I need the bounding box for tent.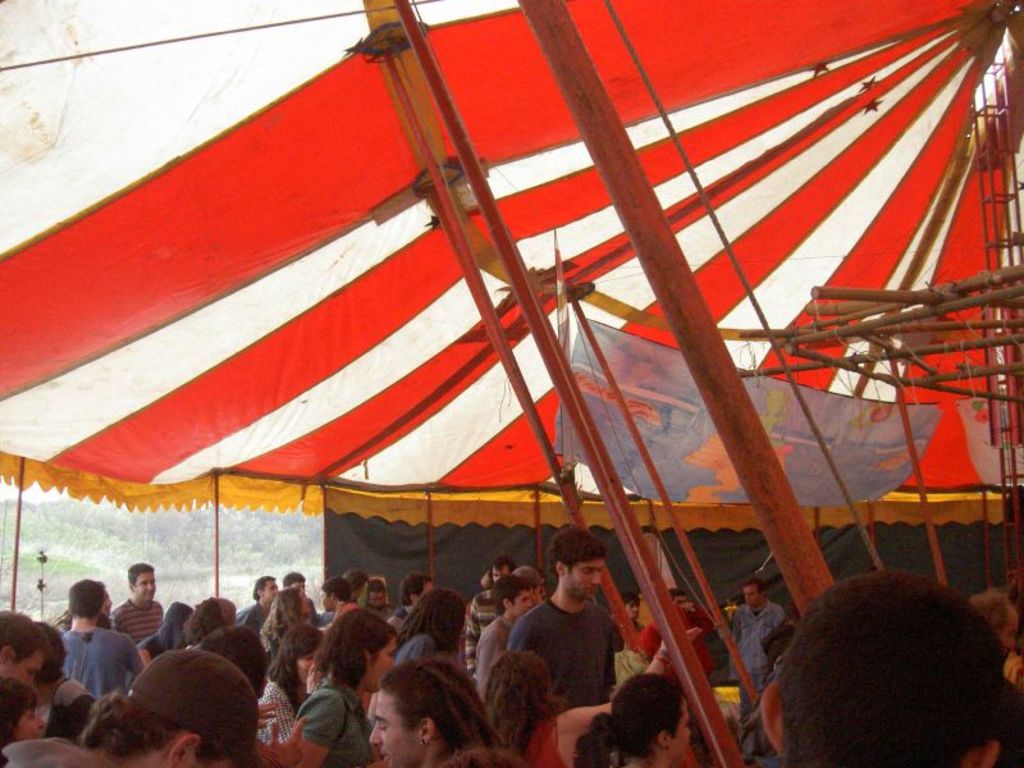
Here it is: (left=32, top=0, right=1023, bottom=741).
